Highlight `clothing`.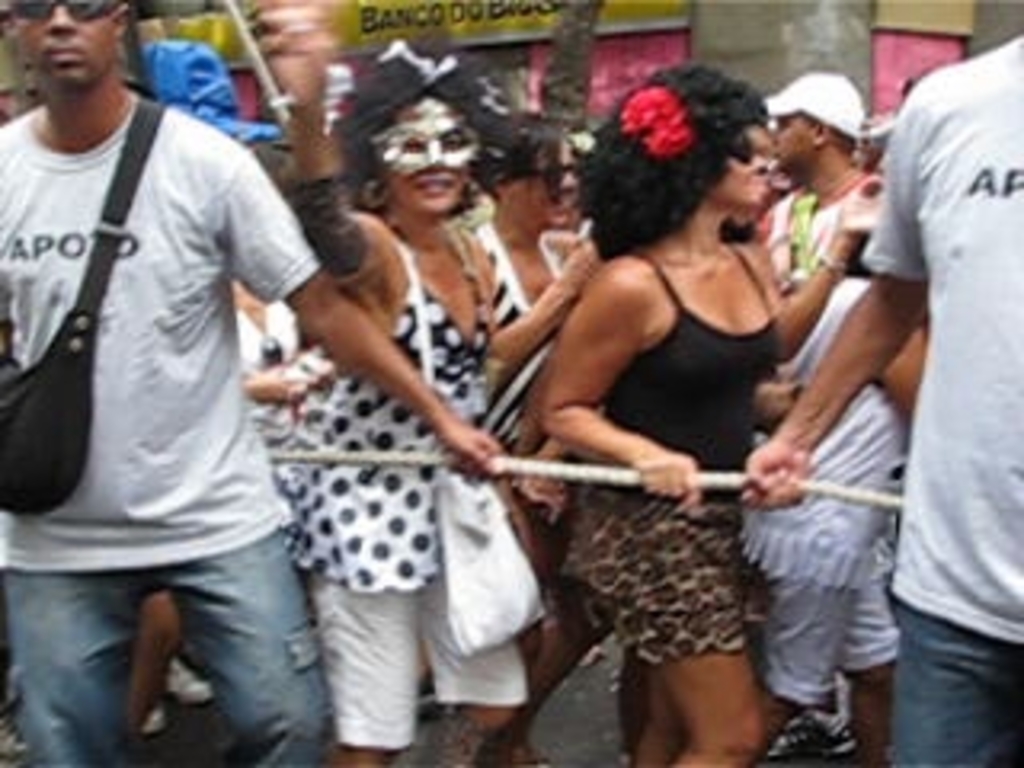
Highlighted region: {"left": 736, "top": 275, "right": 906, "bottom": 707}.
